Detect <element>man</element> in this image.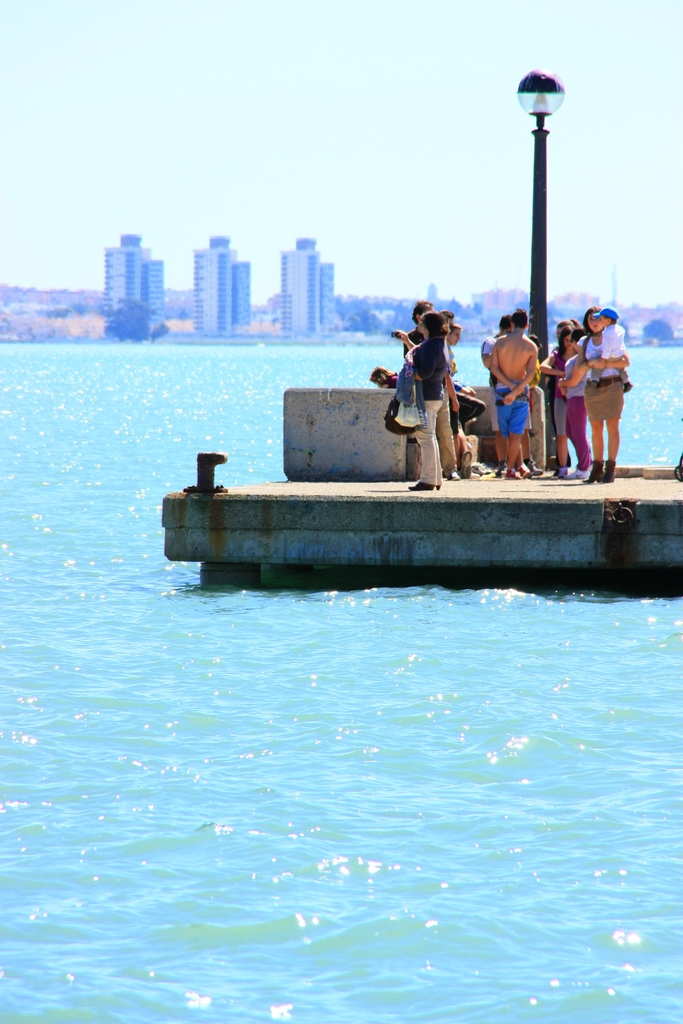
Detection: bbox=[402, 299, 464, 479].
